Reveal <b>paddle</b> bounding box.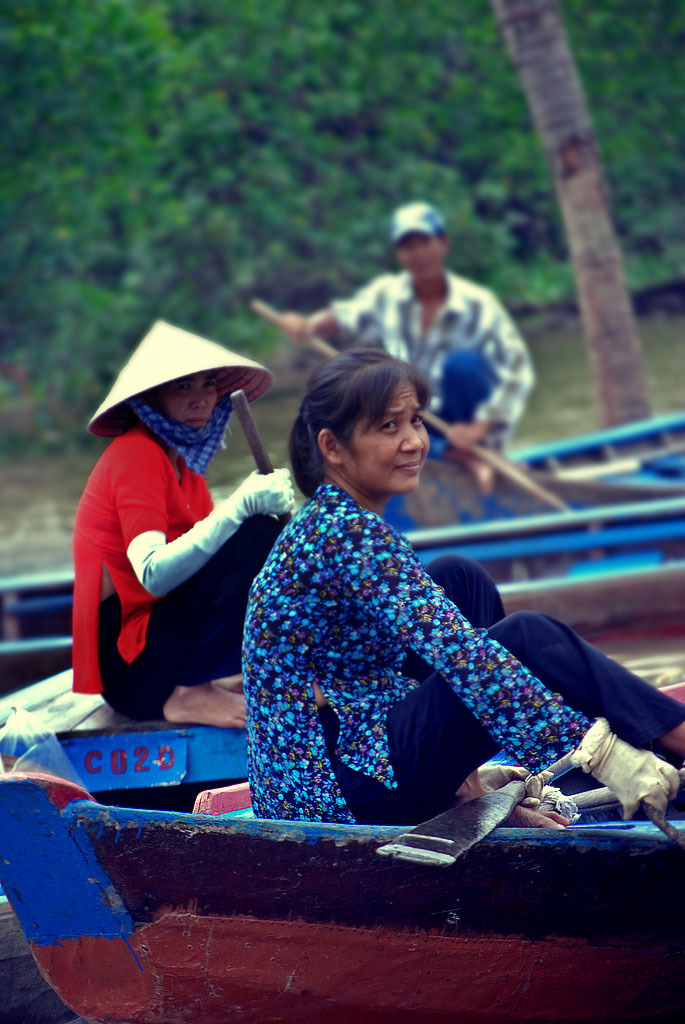
Revealed: 230,391,267,474.
